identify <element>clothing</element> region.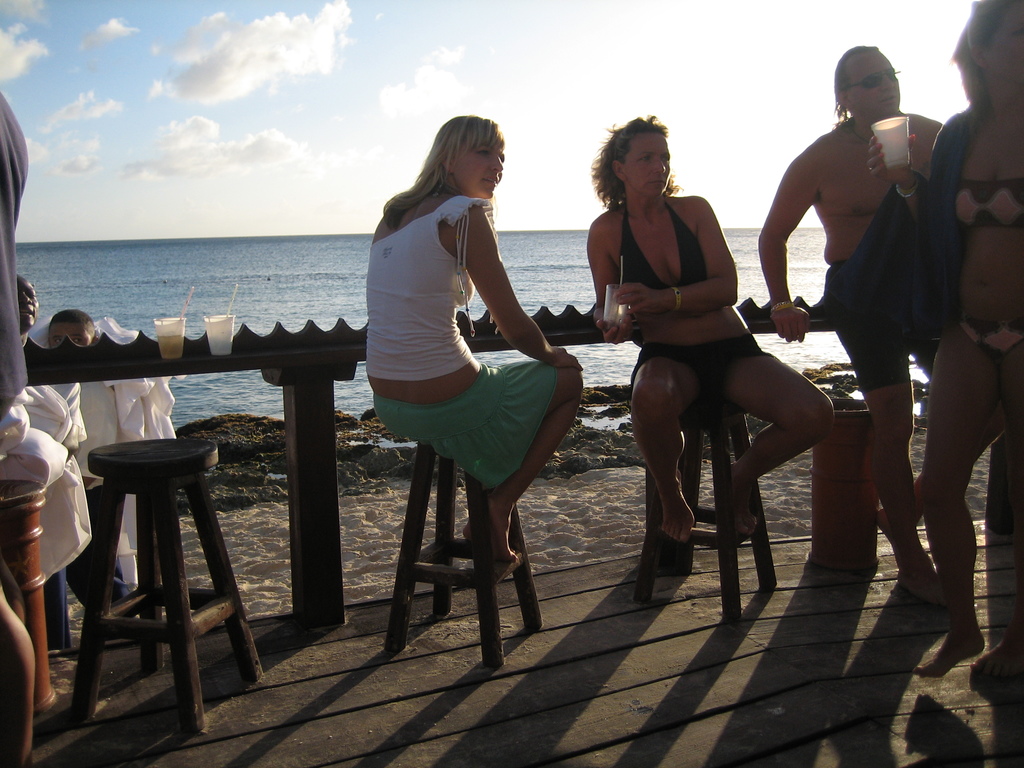
Region: box=[816, 259, 945, 394].
